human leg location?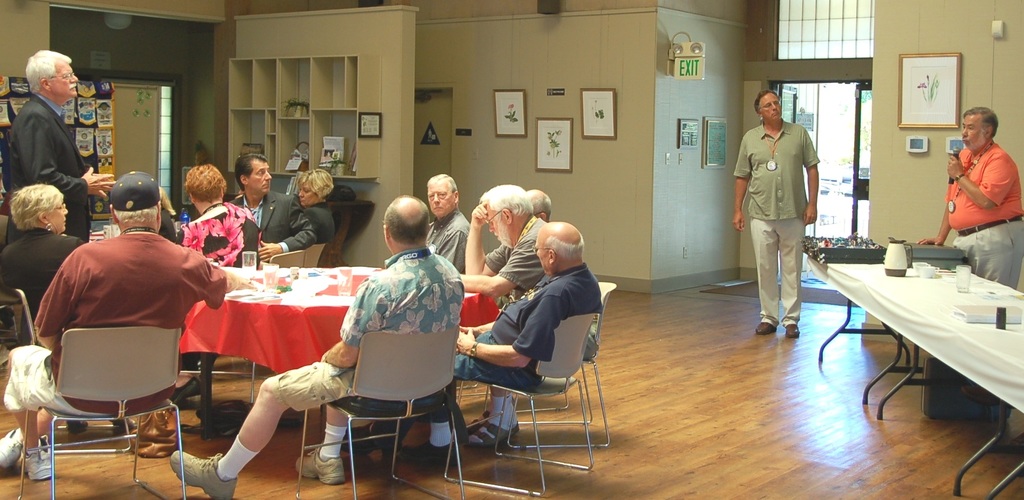
locate(968, 216, 1018, 289)
